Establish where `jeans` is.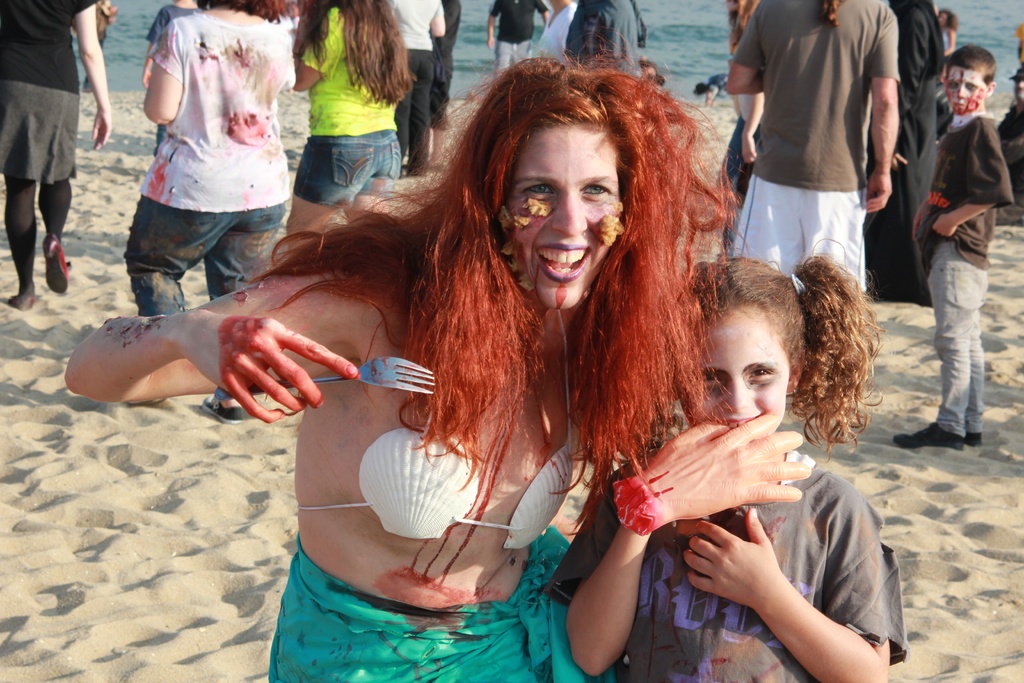
Established at locate(408, 54, 435, 165).
